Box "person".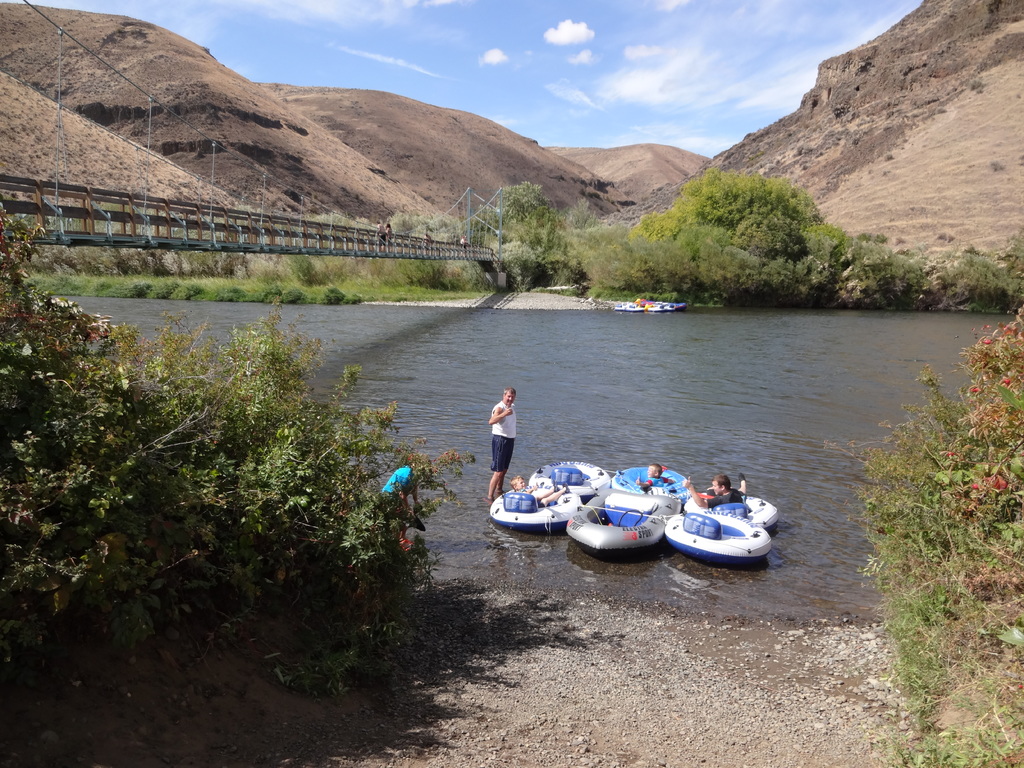
rect(509, 472, 568, 507).
